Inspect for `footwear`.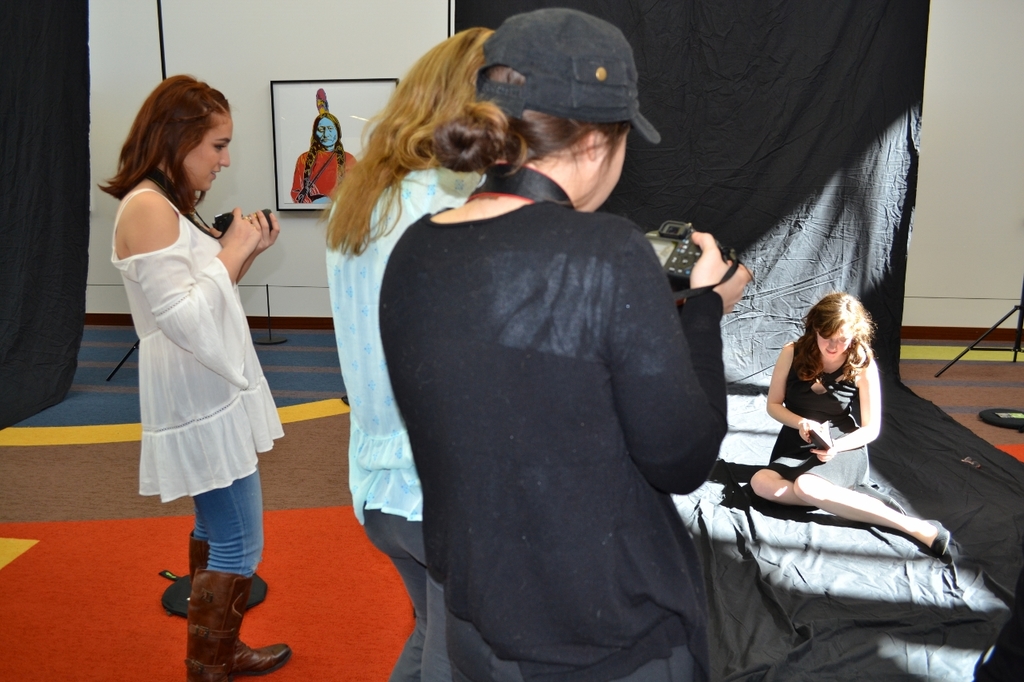
Inspection: 922 518 954 561.
